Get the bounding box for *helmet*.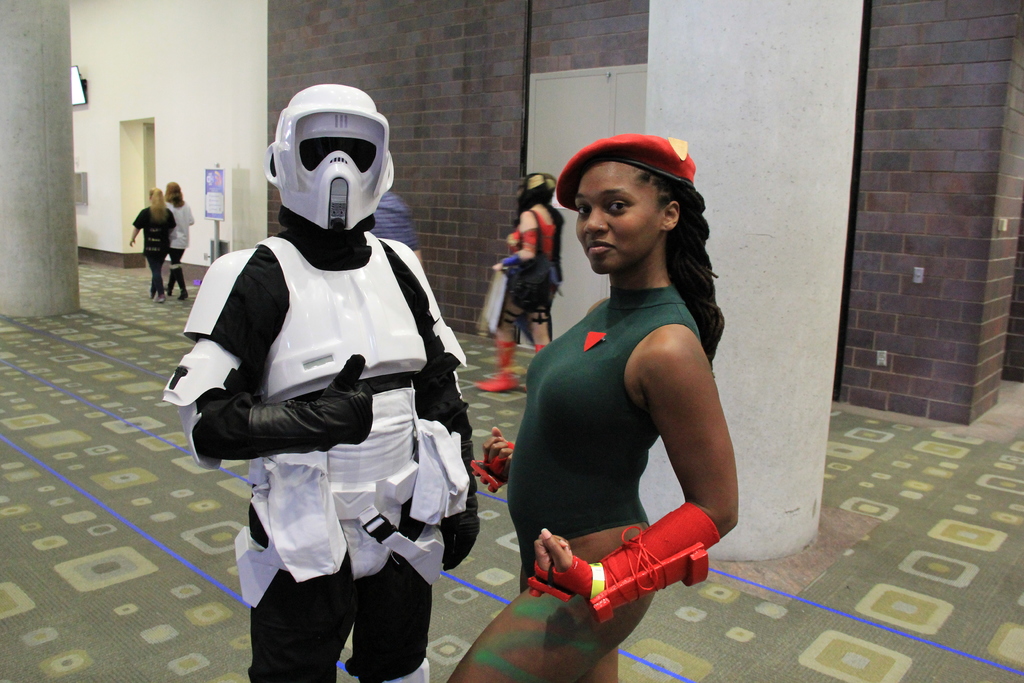
Rect(520, 170, 557, 209).
